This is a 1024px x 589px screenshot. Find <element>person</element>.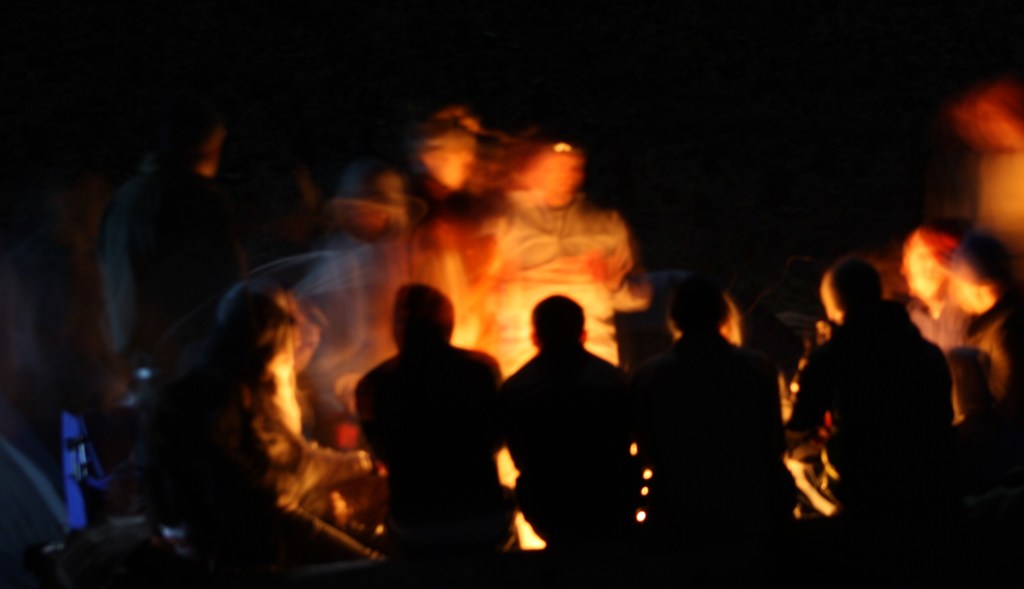
Bounding box: BBox(781, 257, 962, 518).
